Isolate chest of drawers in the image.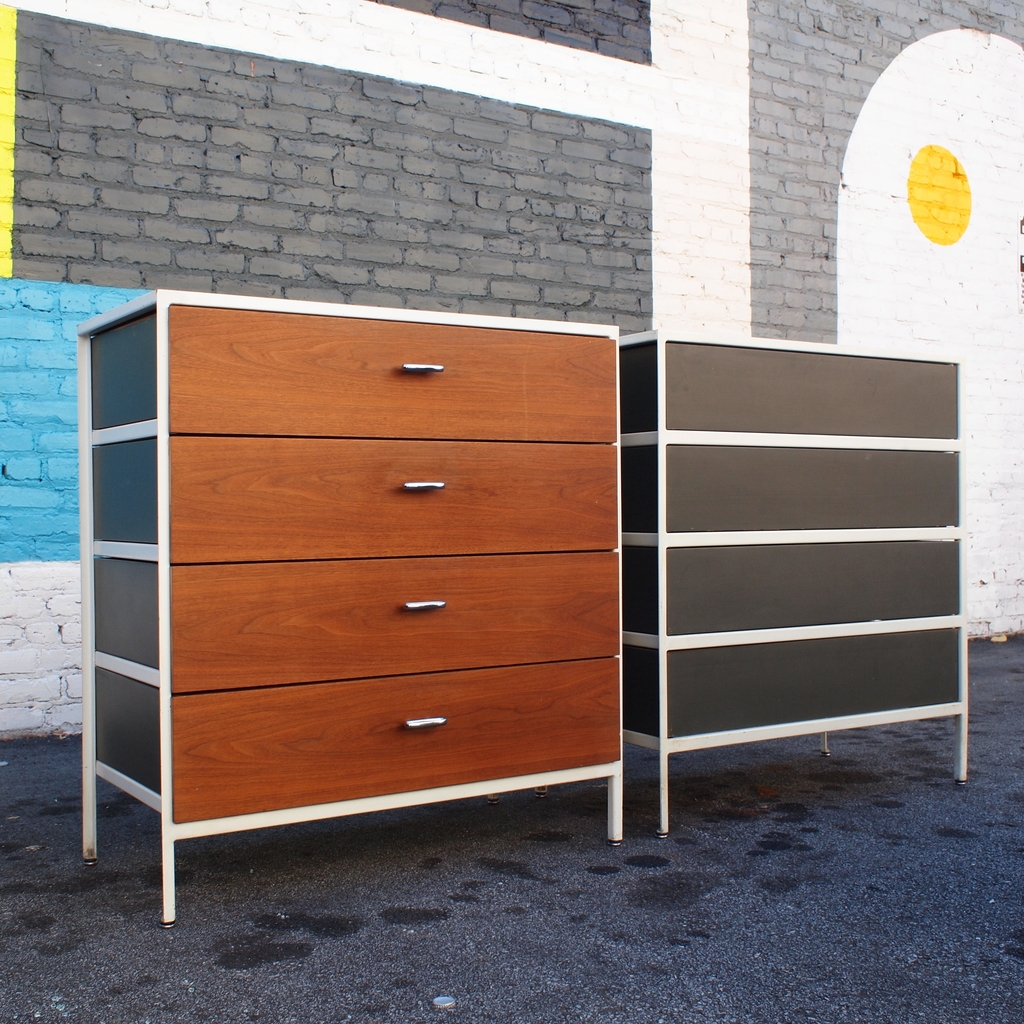
Isolated region: locate(68, 286, 626, 929).
